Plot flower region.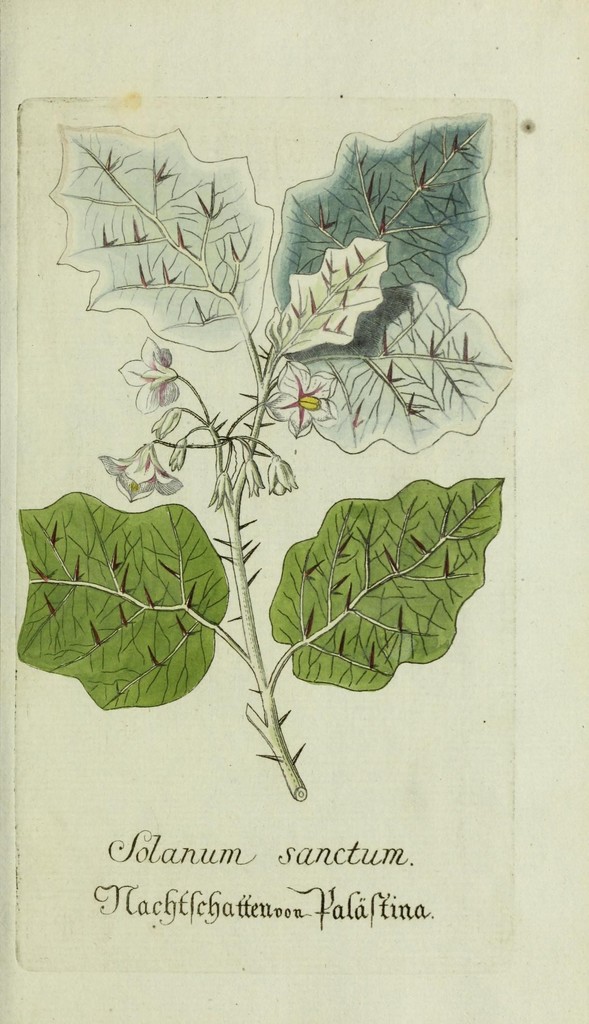
Plotted at <box>165,436,182,470</box>.
